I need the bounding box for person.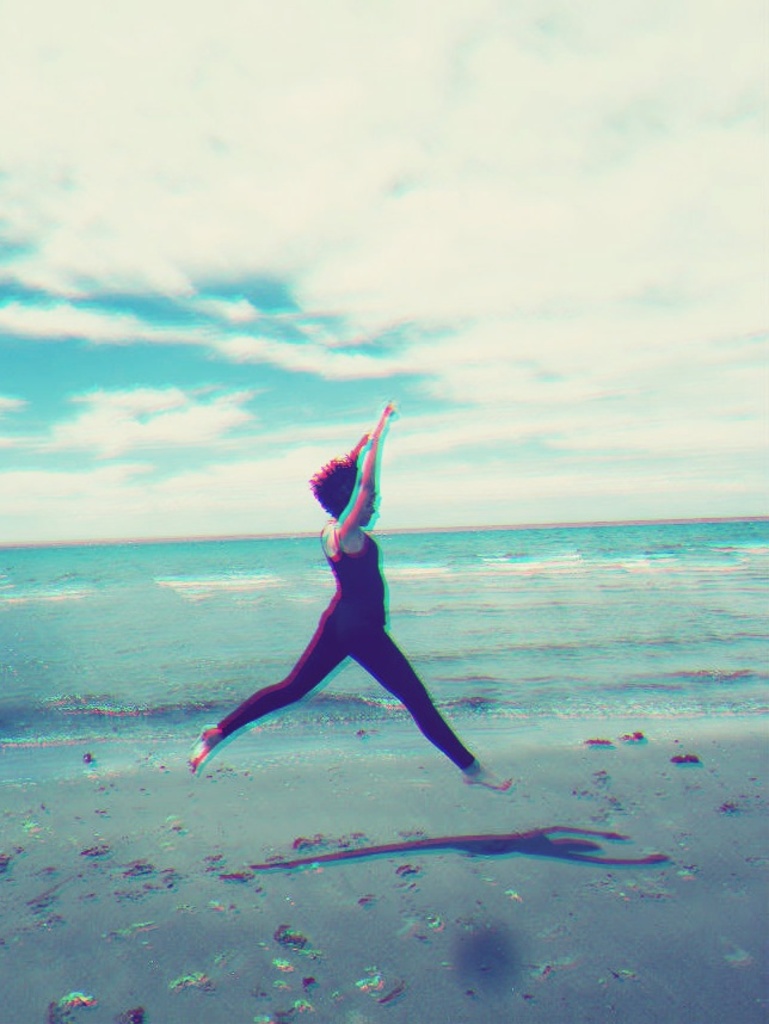
Here it is: x1=179, y1=389, x2=529, y2=804.
